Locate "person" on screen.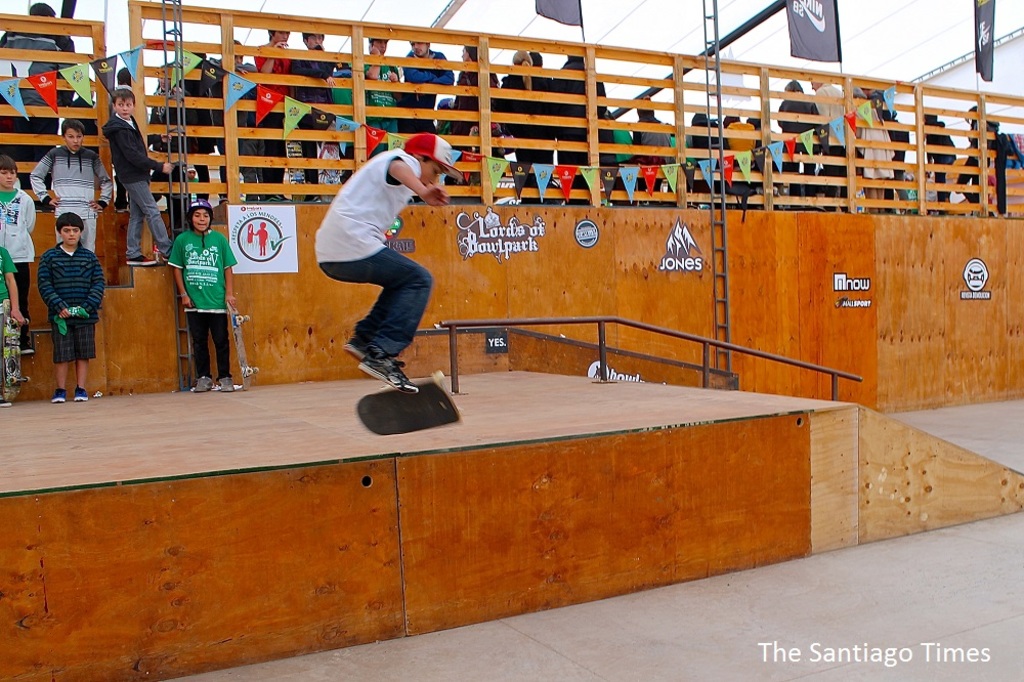
On screen at crop(0, 241, 31, 408).
